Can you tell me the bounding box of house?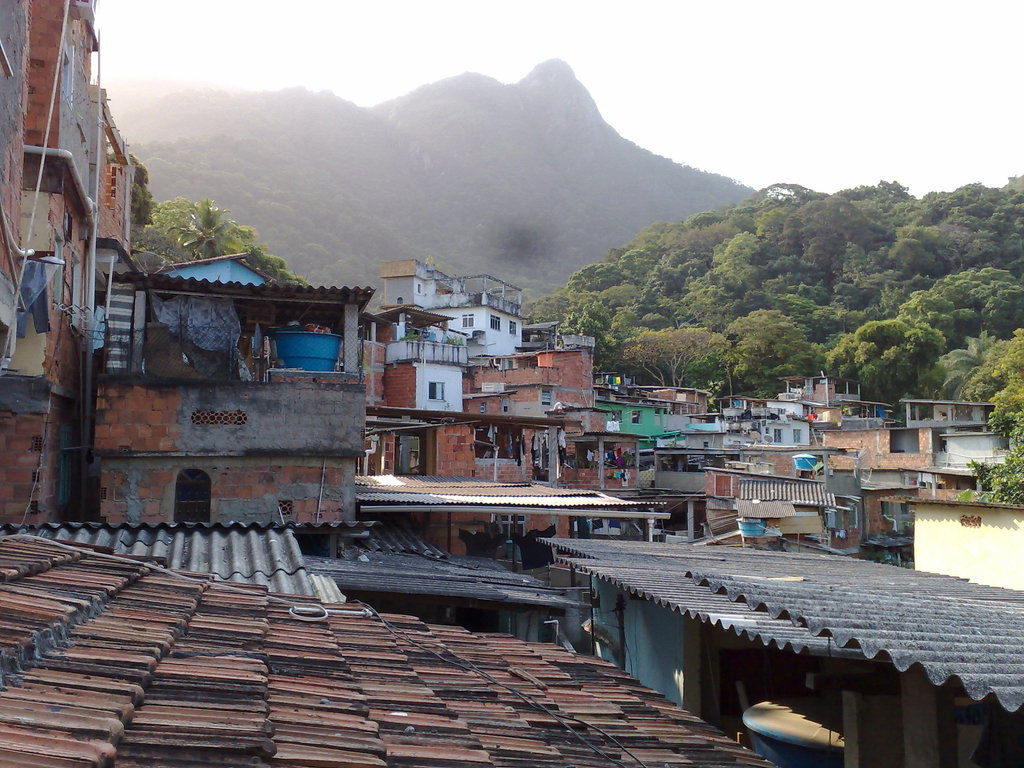
<box>305,518,584,644</box>.
